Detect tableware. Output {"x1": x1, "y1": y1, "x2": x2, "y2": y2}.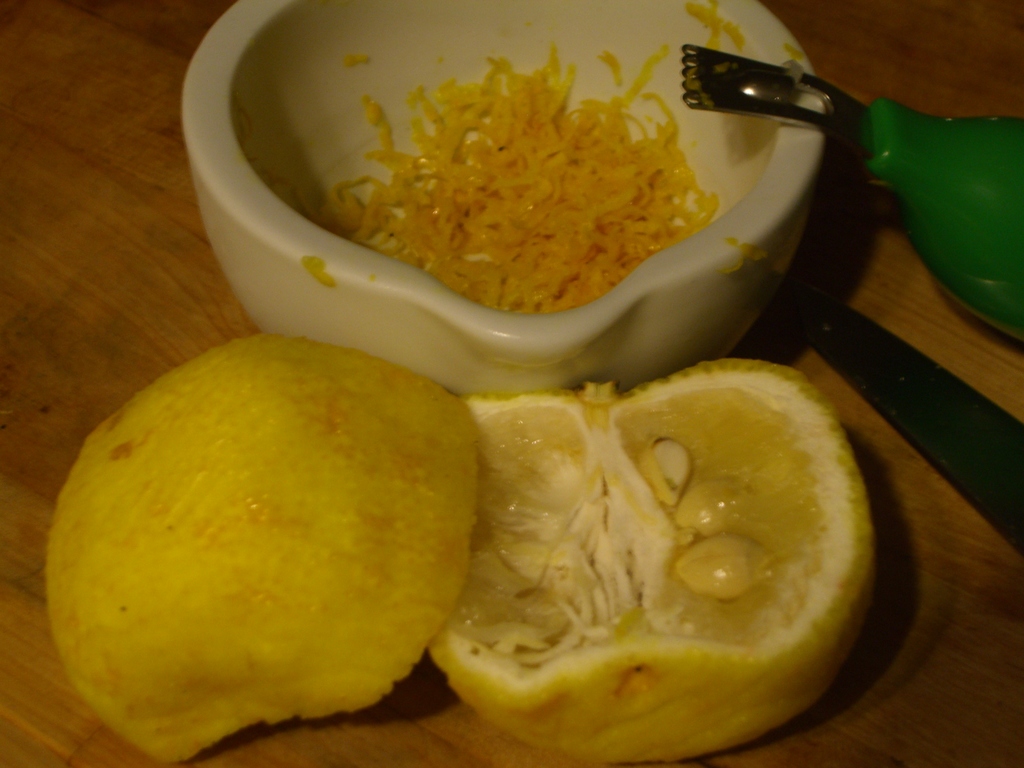
{"x1": 185, "y1": 10, "x2": 783, "y2": 344}.
